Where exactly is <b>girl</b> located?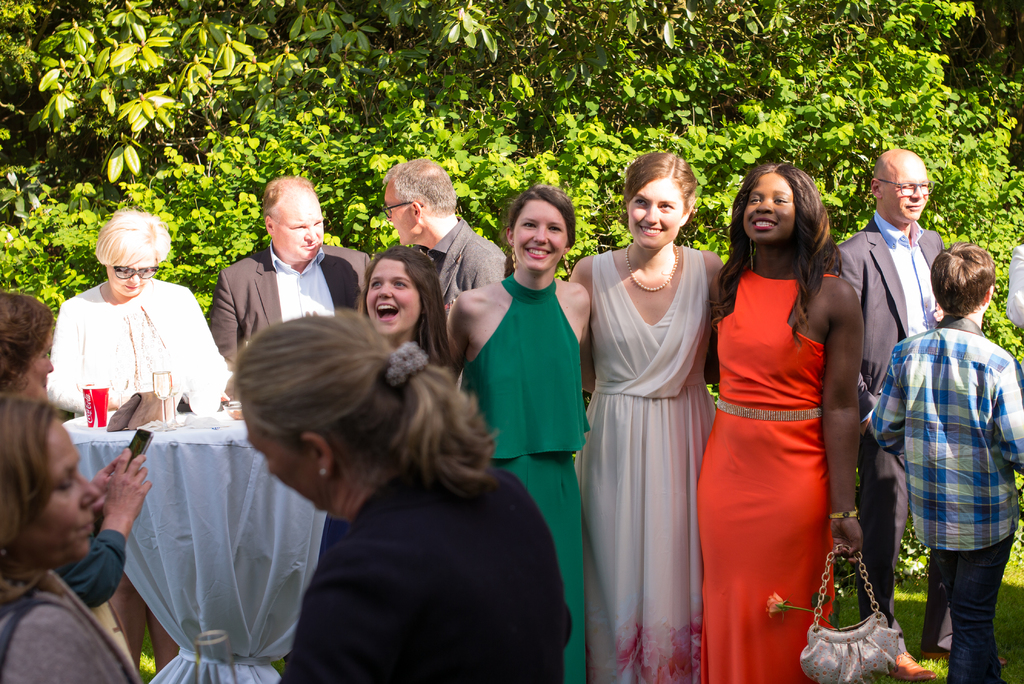
Its bounding box is rect(694, 166, 867, 683).
